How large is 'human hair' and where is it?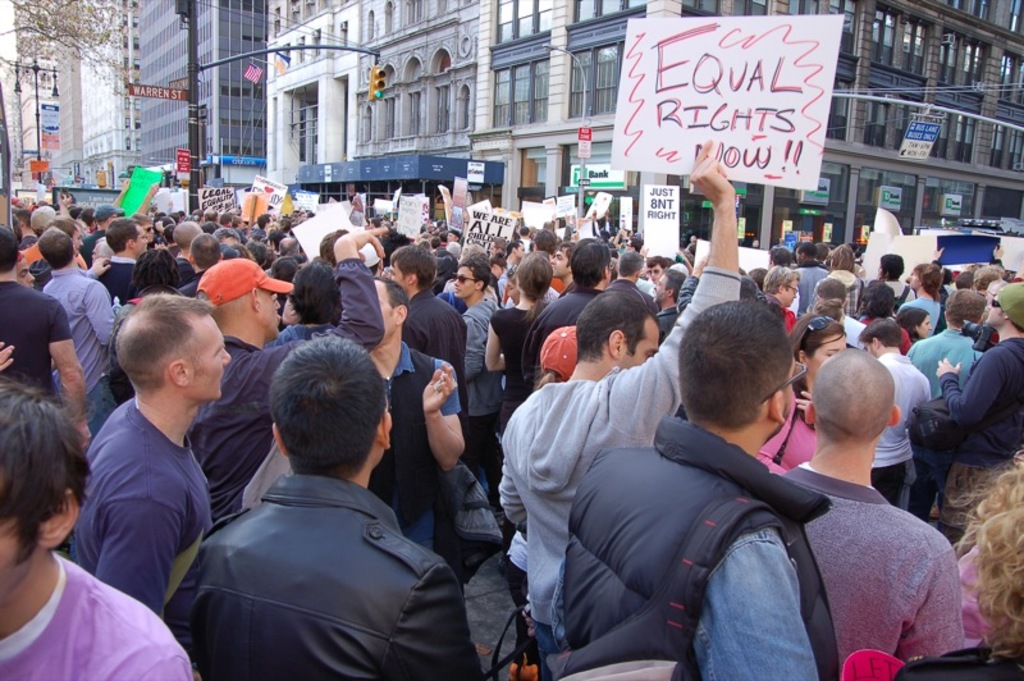
Bounding box: <region>788, 312, 850, 355</region>.
